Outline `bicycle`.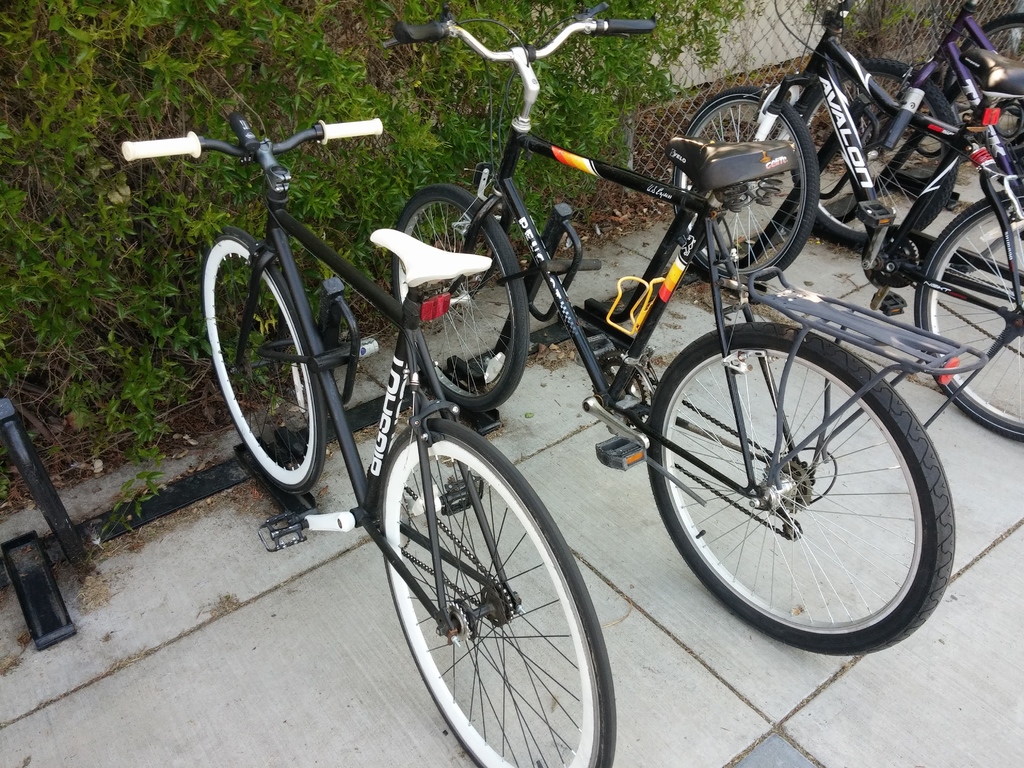
Outline: 159:66:648:740.
